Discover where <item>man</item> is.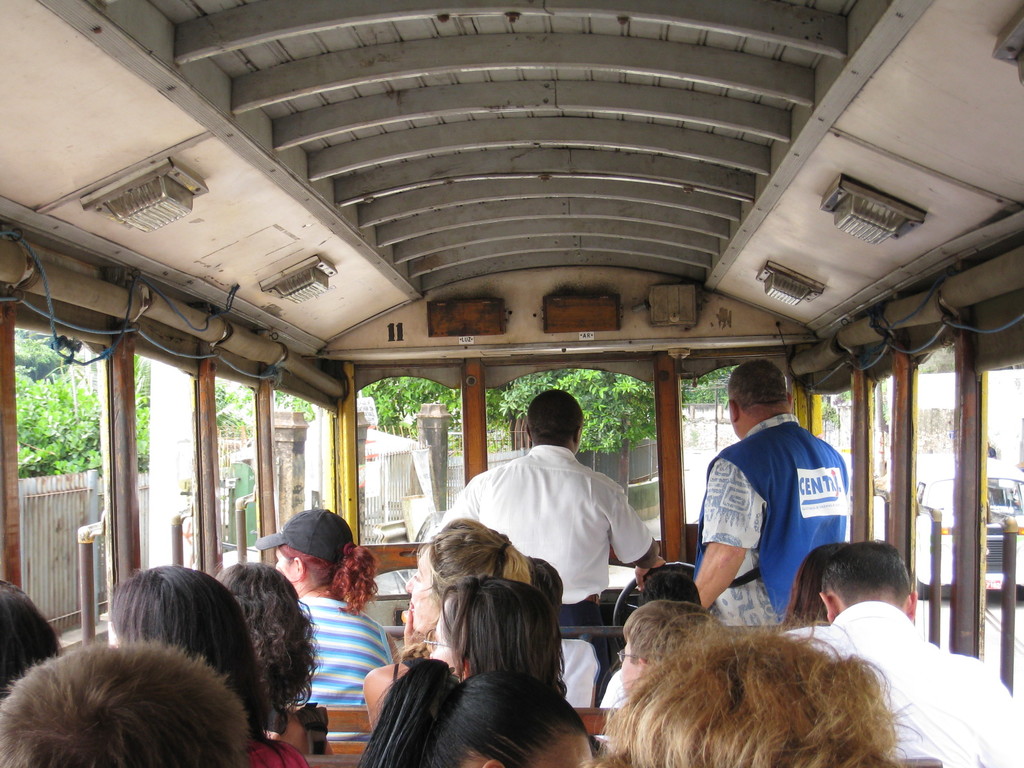
Discovered at bbox(0, 635, 257, 767).
